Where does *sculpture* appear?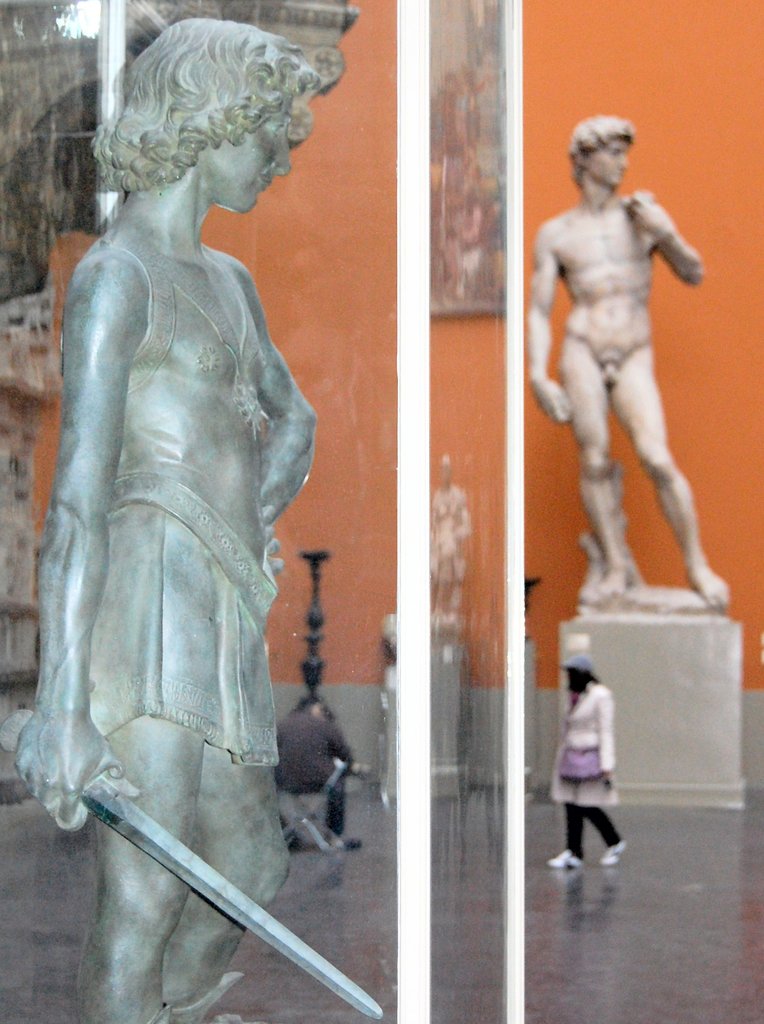
Appears at {"x1": 532, "y1": 120, "x2": 736, "y2": 599}.
